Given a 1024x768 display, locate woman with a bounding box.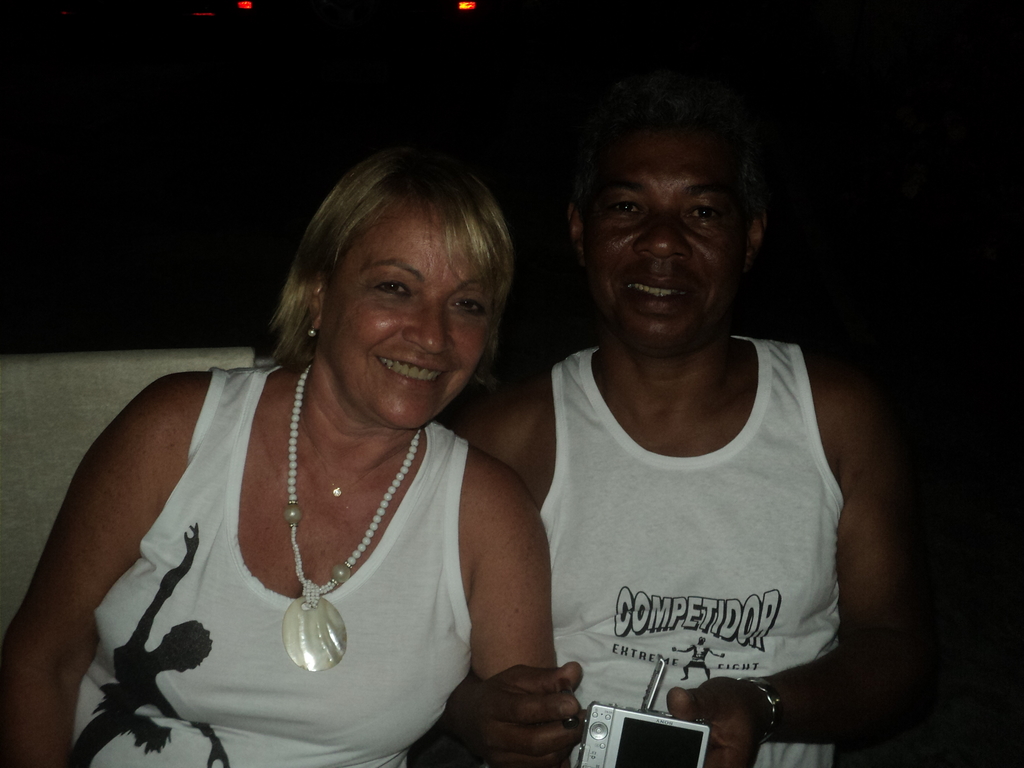
Located: crop(12, 145, 602, 753).
